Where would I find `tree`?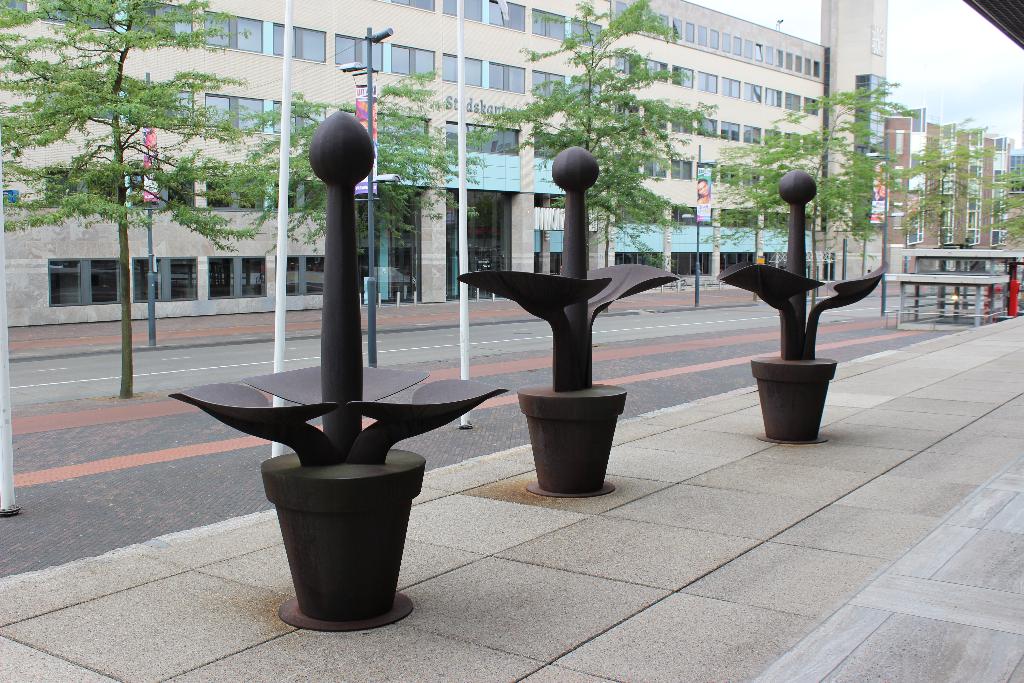
At <box>484,0,718,270</box>.
